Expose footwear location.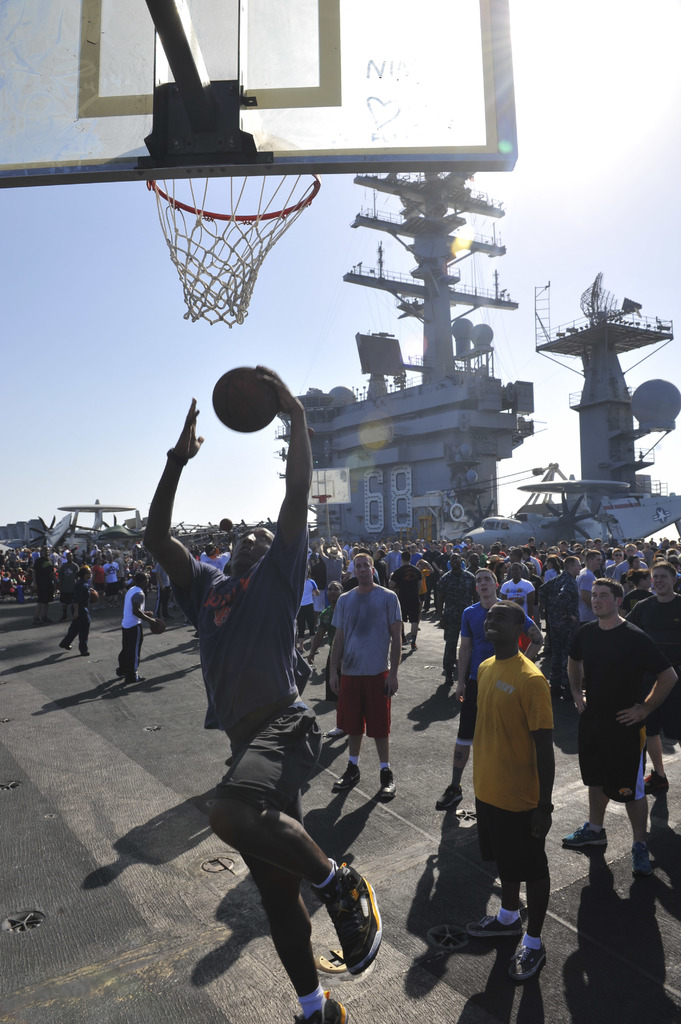
Exposed at 324,724,344,737.
